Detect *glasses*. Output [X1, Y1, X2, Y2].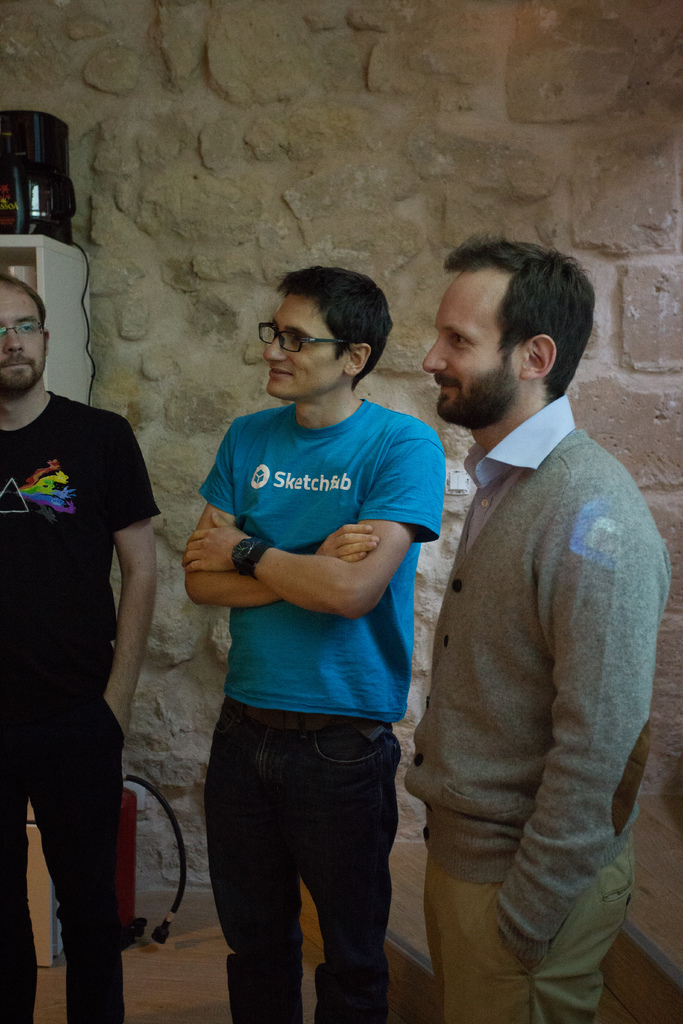
[256, 321, 381, 366].
